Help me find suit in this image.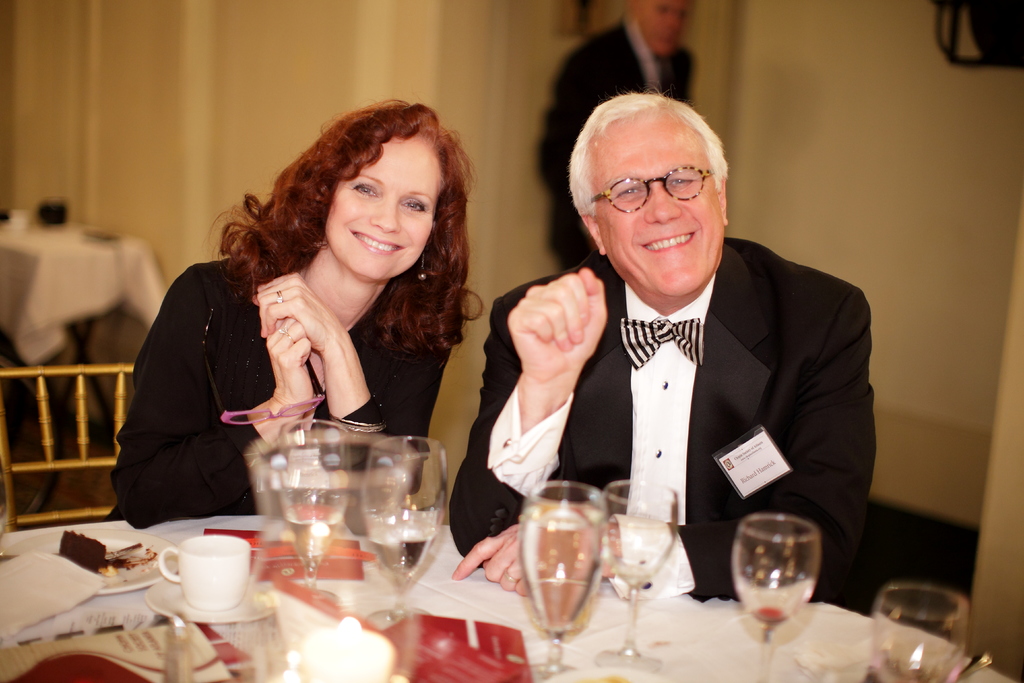
Found it: 534 15 698 273.
